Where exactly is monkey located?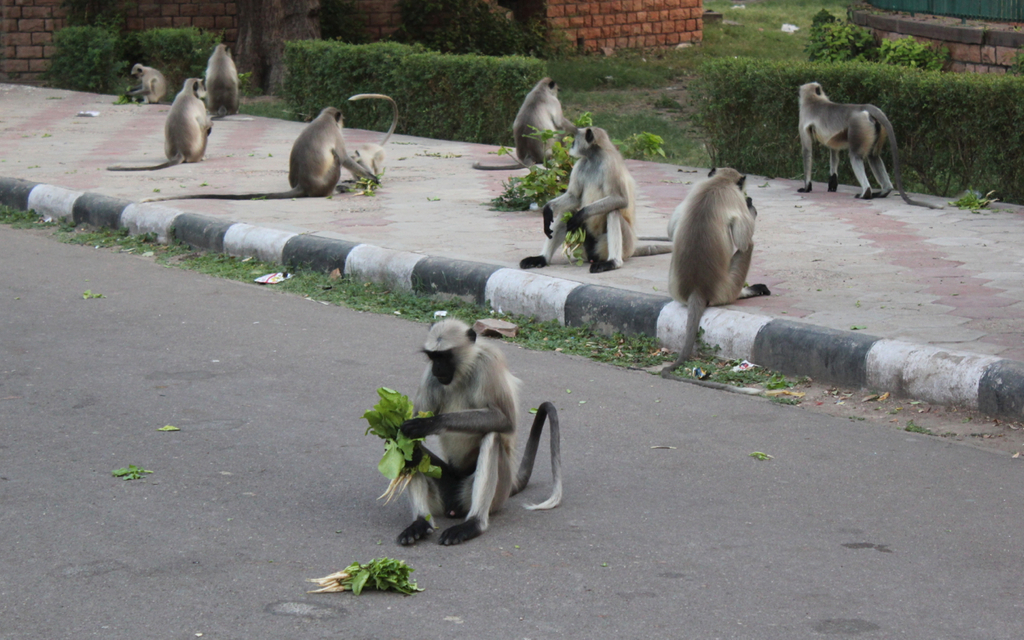
Its bounding box is (514, 123, 686, 270).
